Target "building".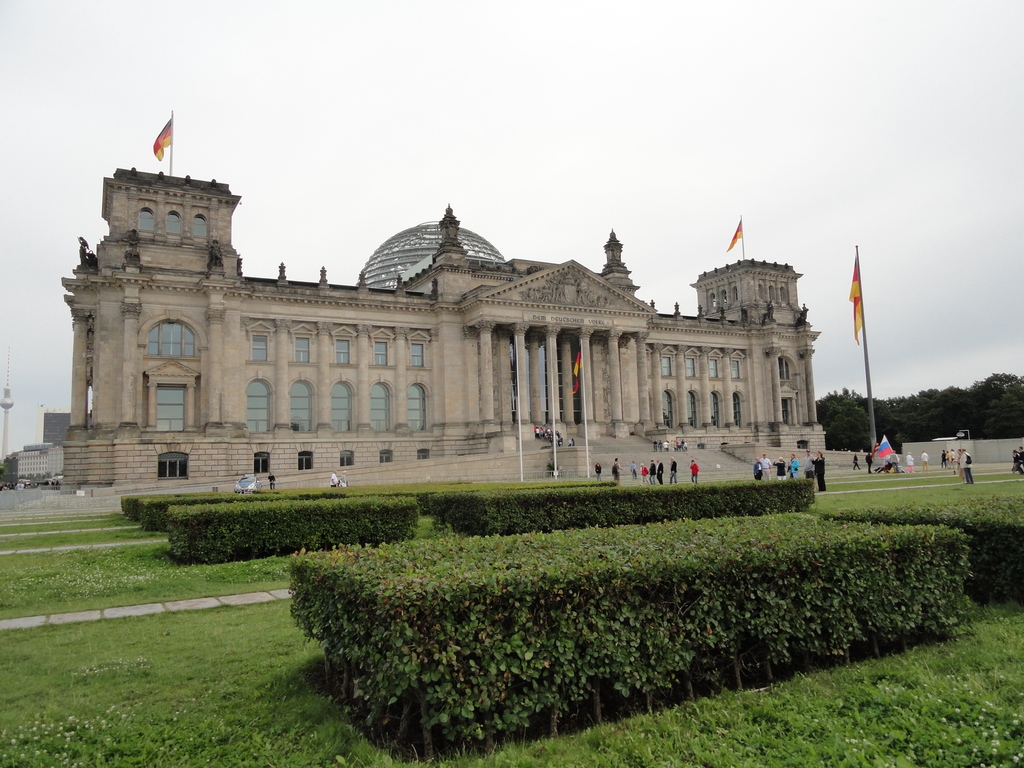
Target region: detection(58, 168, 826, 491).
